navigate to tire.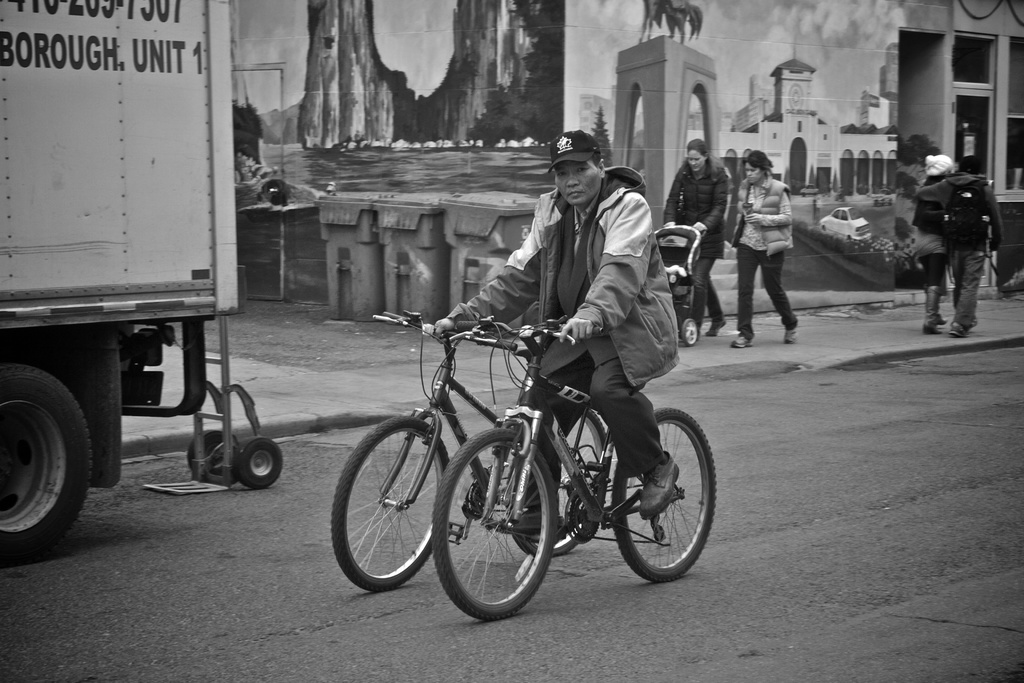
Navigation target: (x1=0, y1=361, x2=92, y2=561).
